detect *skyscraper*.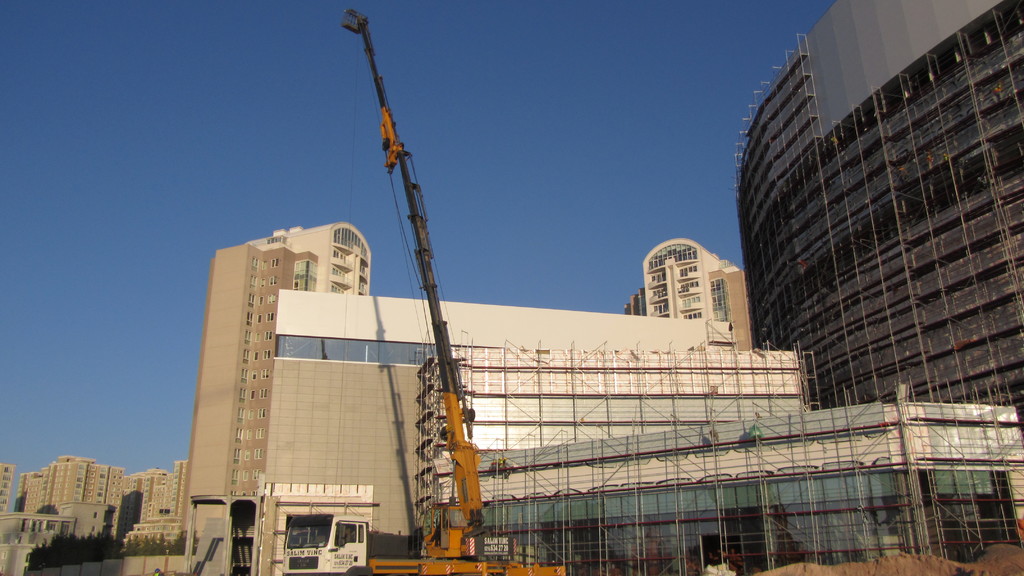
Detected at <bbox>243, 276, 814, 560</bbox>.
